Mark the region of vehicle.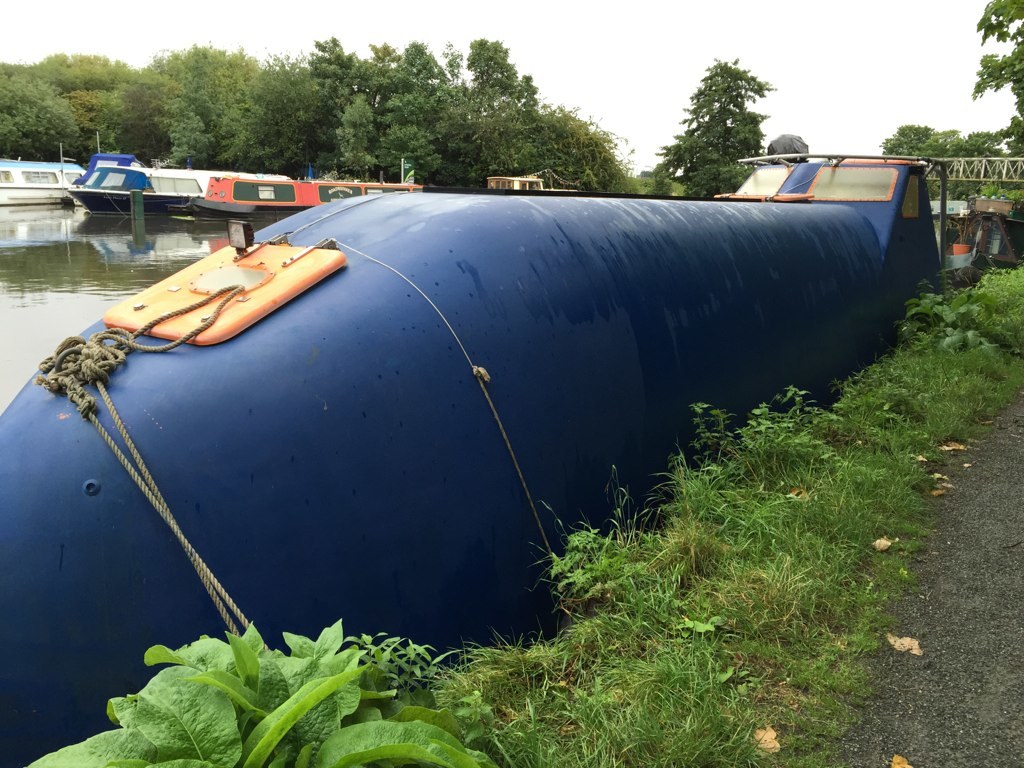
Region: (65, 166, 291, 215).
